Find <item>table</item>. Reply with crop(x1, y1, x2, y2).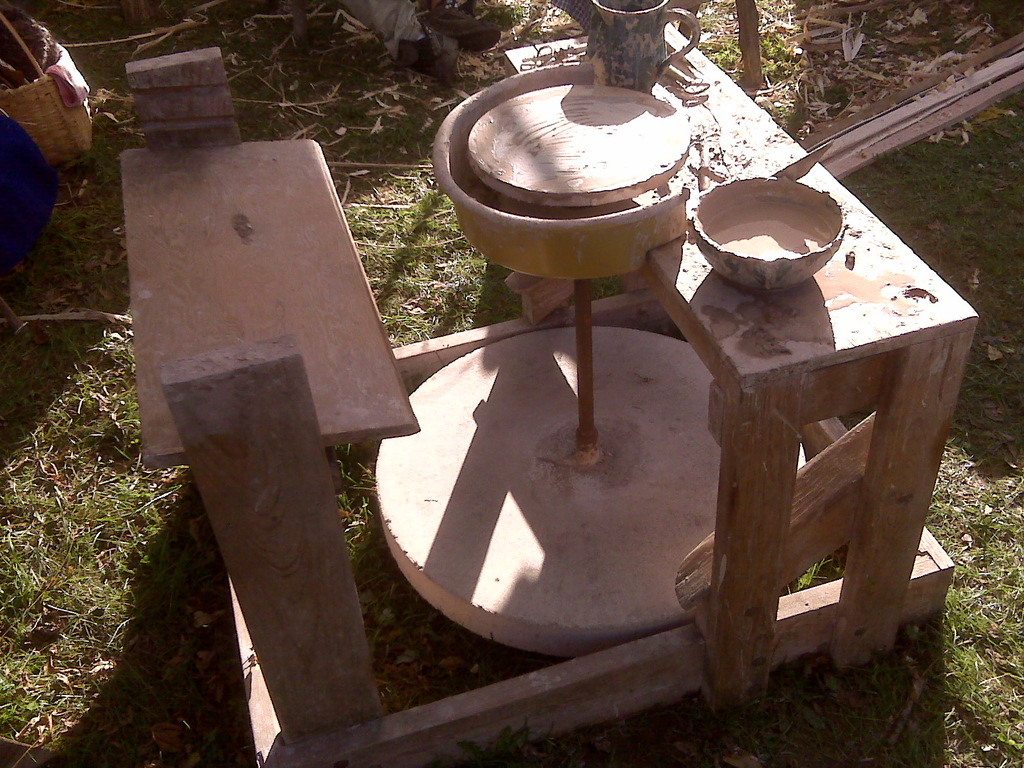
crop(504, 15, 983, 705).
